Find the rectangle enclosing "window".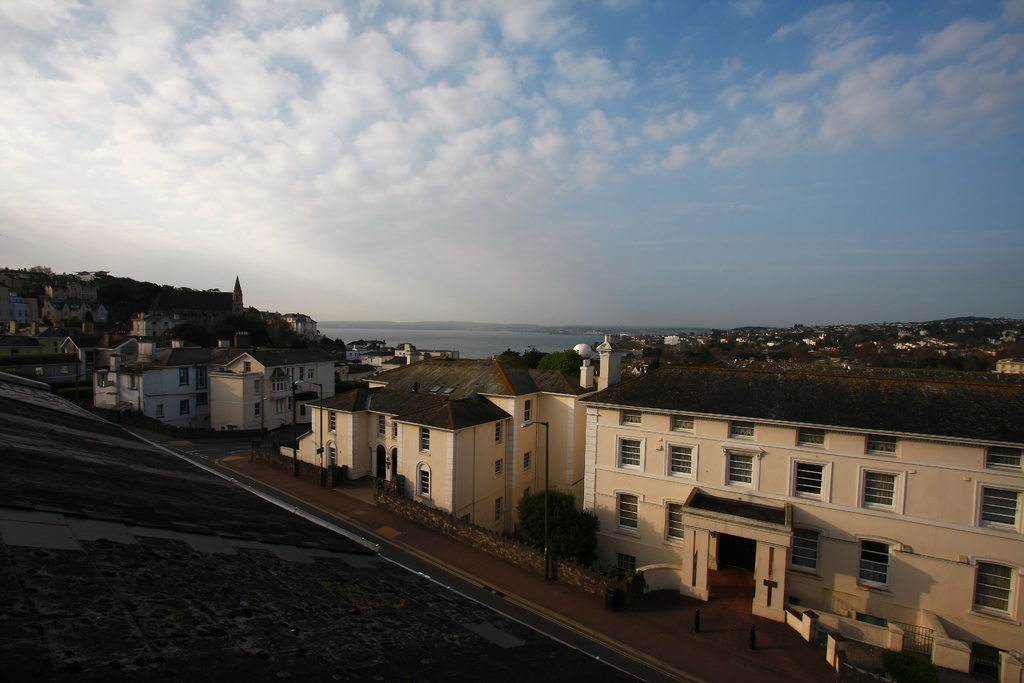
box=[417, 431, 431, 459].
